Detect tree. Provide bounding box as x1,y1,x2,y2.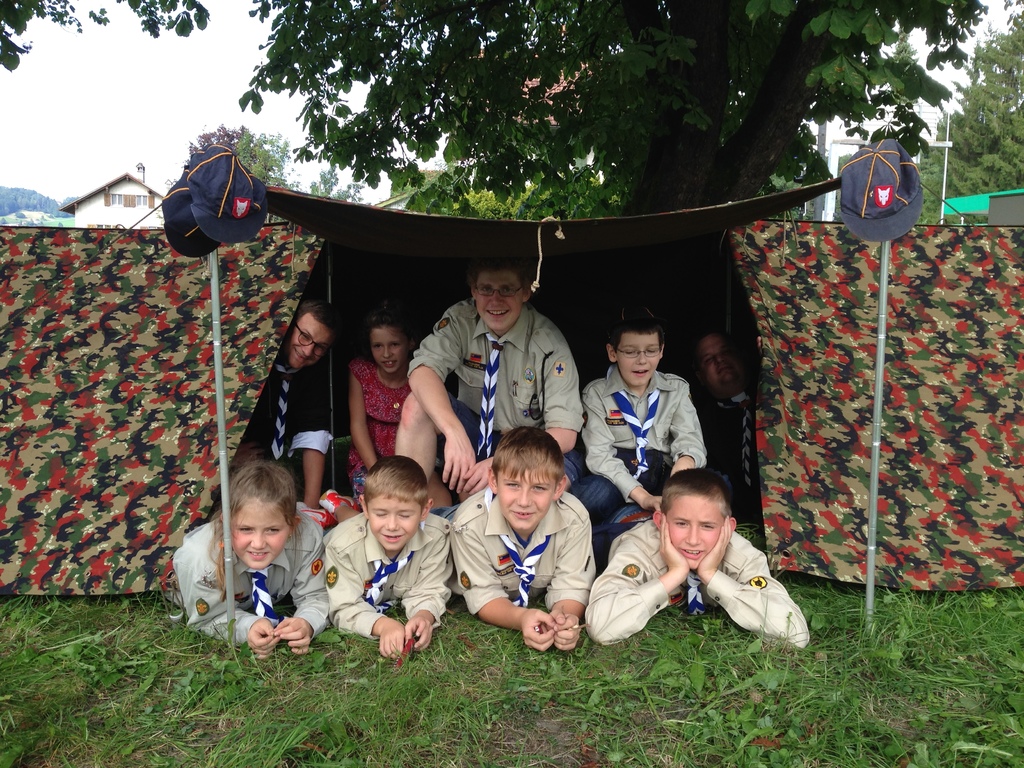
908,0,1023,233.
